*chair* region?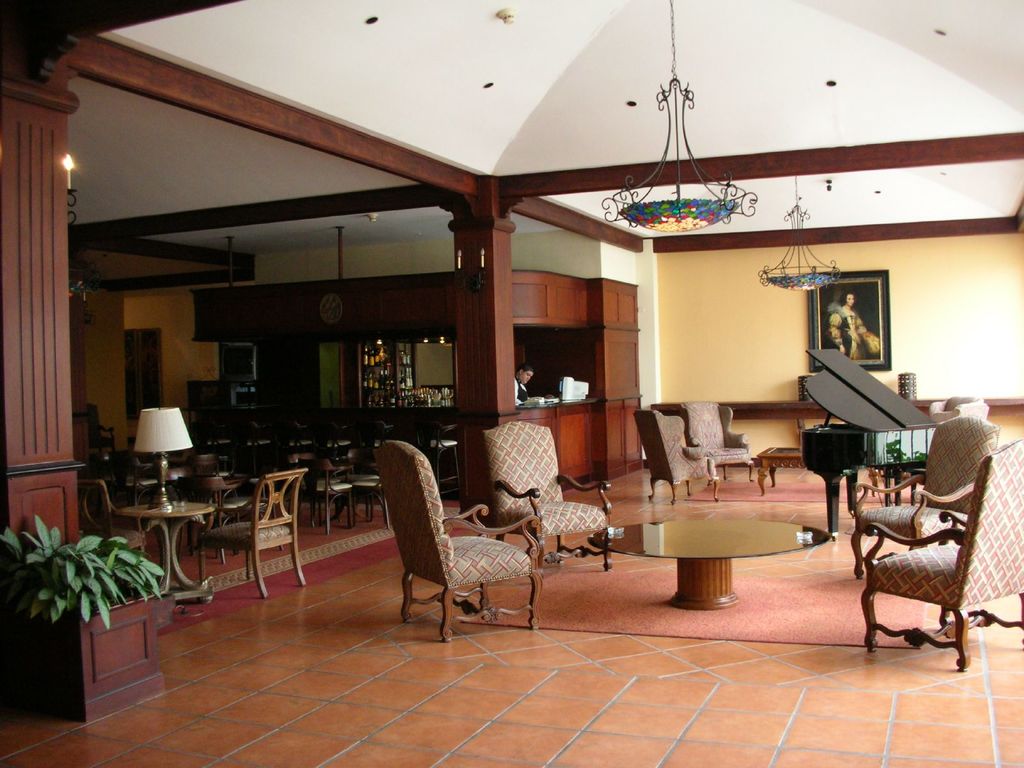
(673, 399, 758, 480)
